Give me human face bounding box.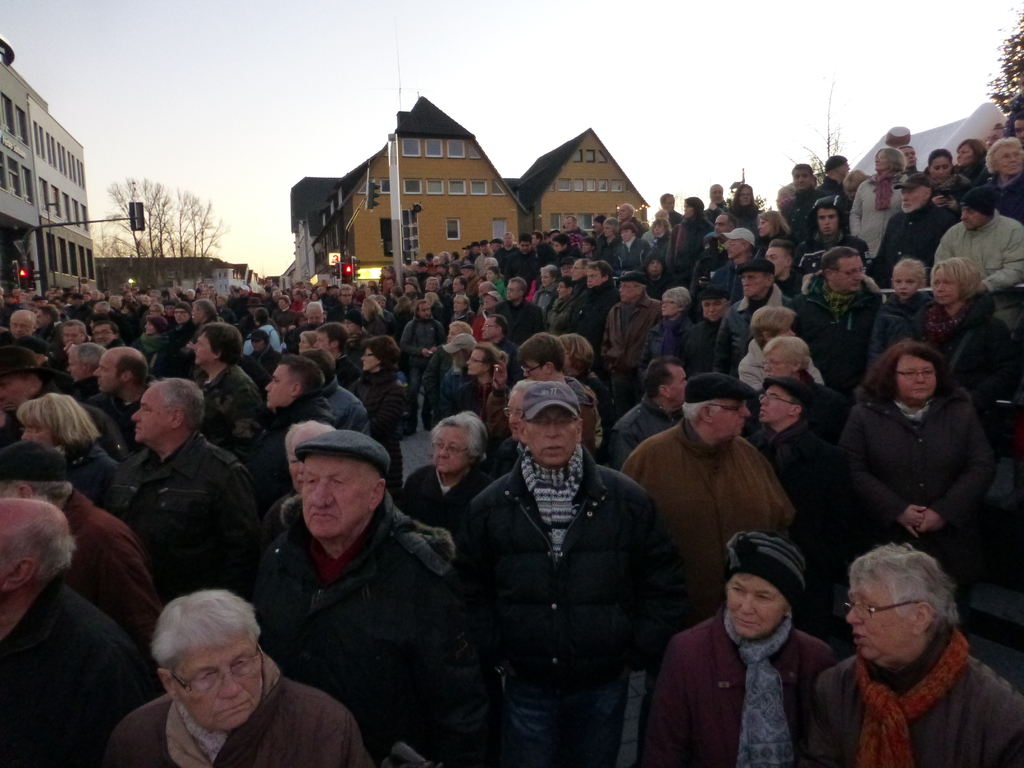
708, 186, 723, 203.
